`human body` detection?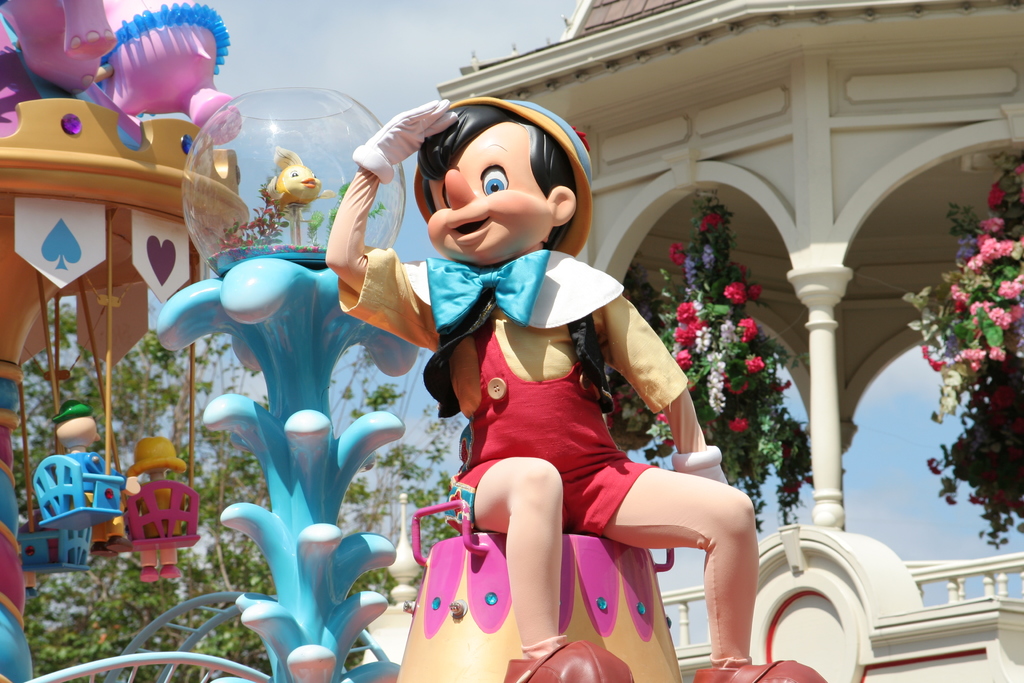
locate(376, 130, 745, 657)
